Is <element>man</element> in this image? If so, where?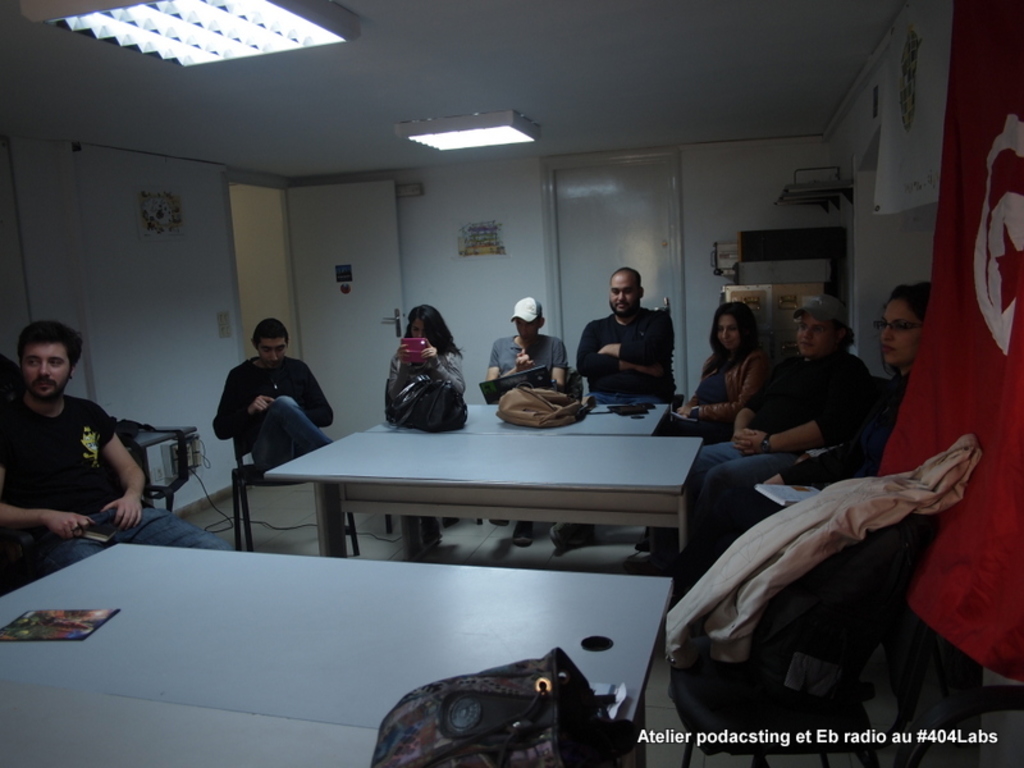
Yes, at pyautogui.locateOnScreen(575, 265, 673, 407).
